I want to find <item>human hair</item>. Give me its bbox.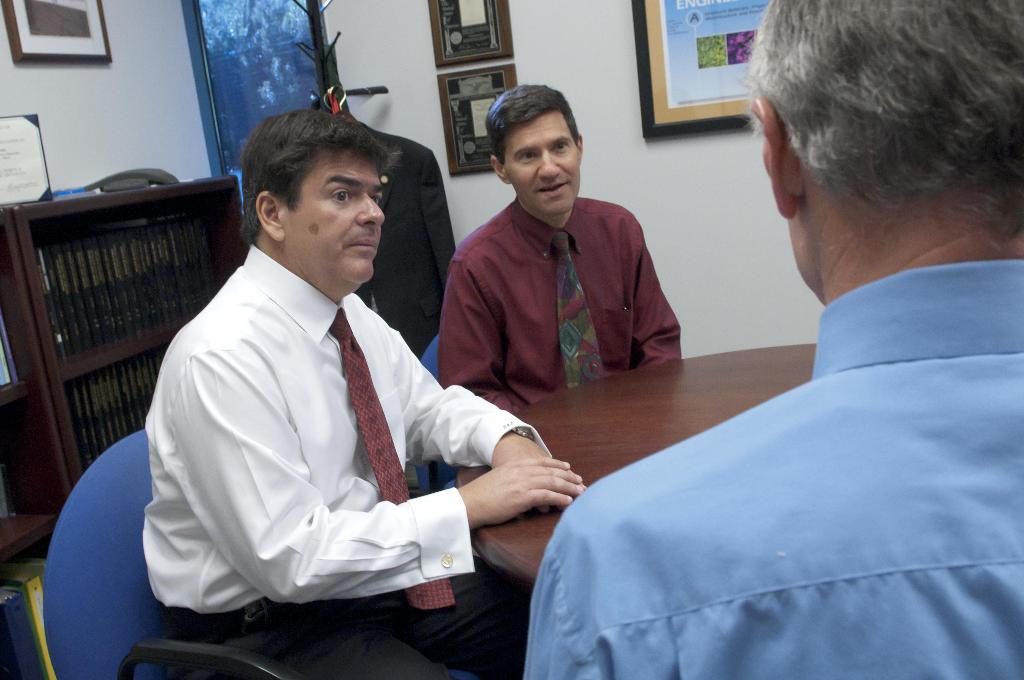
{"left": 484, "top": 84, "right": 591, "bottom": 165}.
